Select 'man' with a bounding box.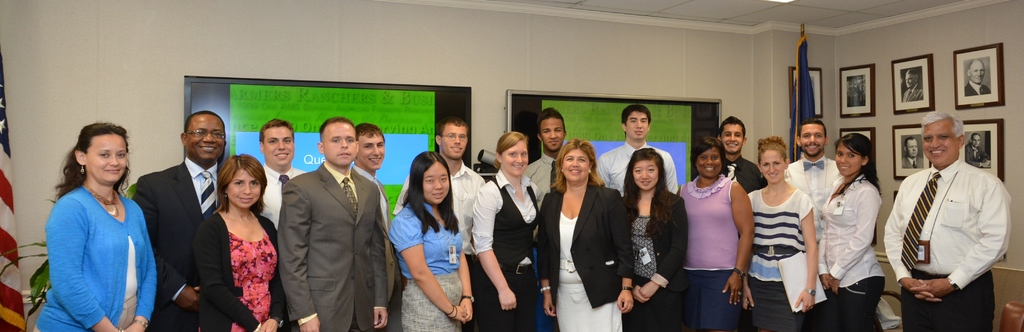
left=893, top=99, right=1012, bottom=320.
